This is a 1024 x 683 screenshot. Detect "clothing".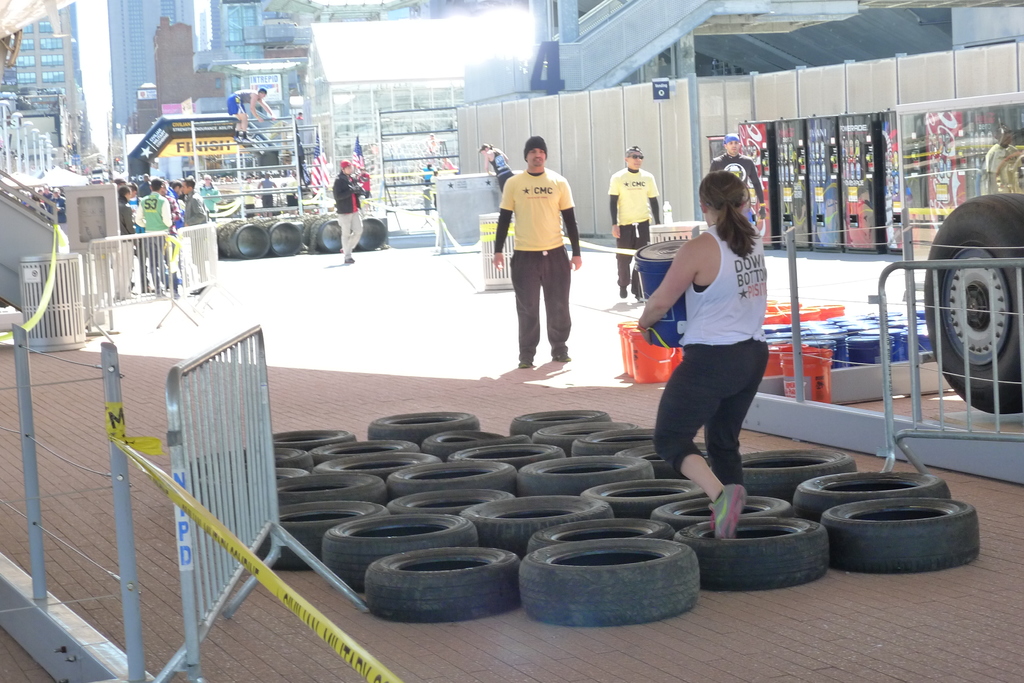
{"left": 332, "top": 175, "right": 368, "bottom": 257}.
